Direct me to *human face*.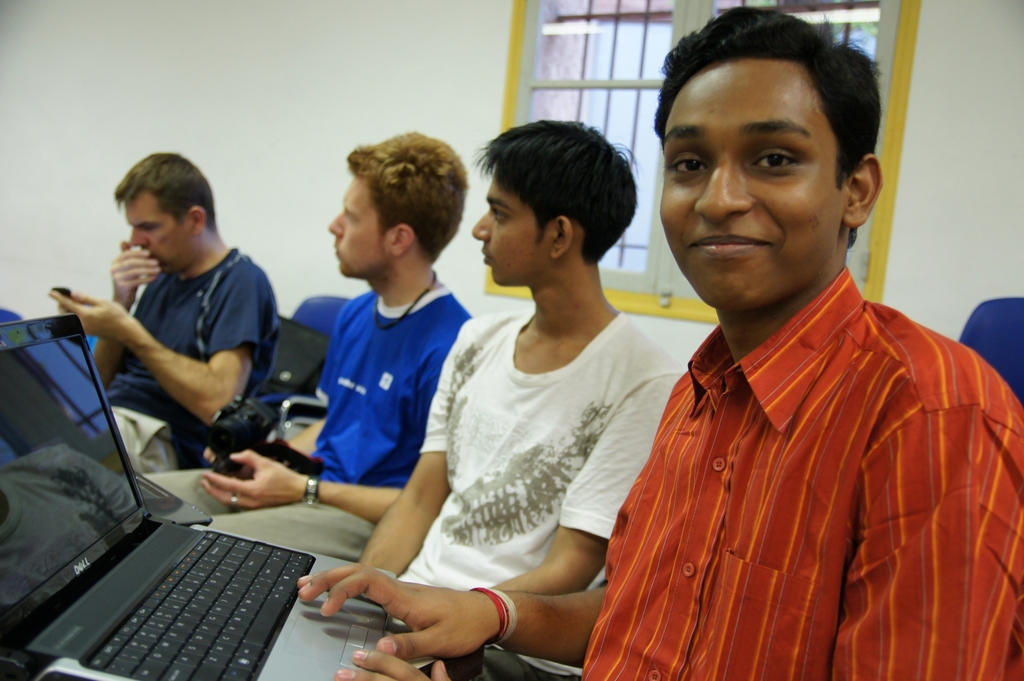
Direction: (left=474, top=170, right=541, bottom=283).
